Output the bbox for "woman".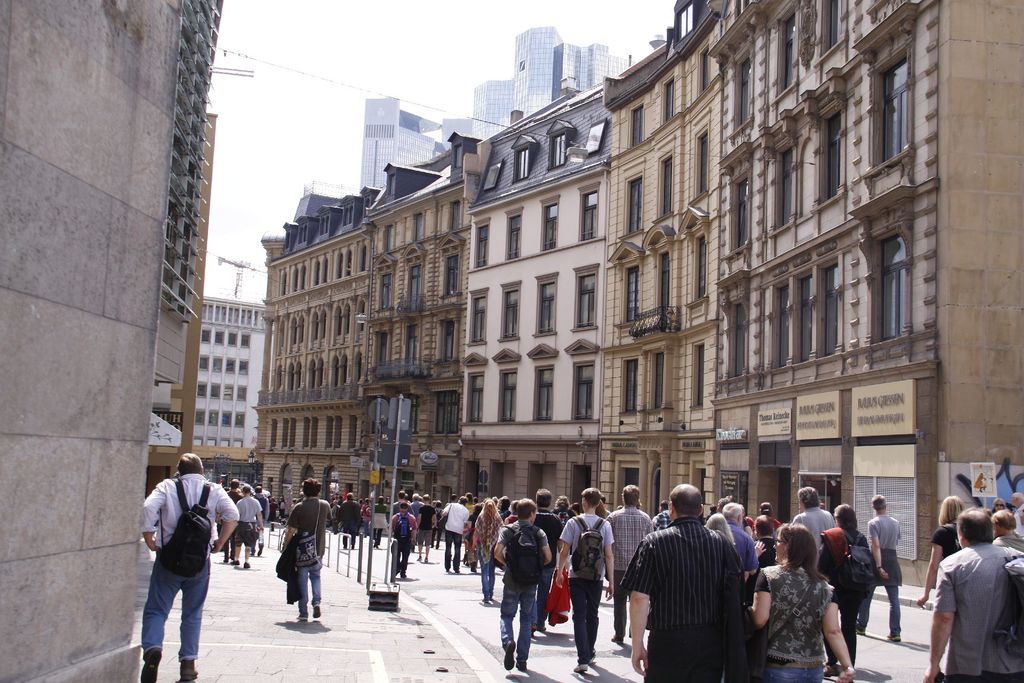
bbox=[911, 498, 970, 614].
